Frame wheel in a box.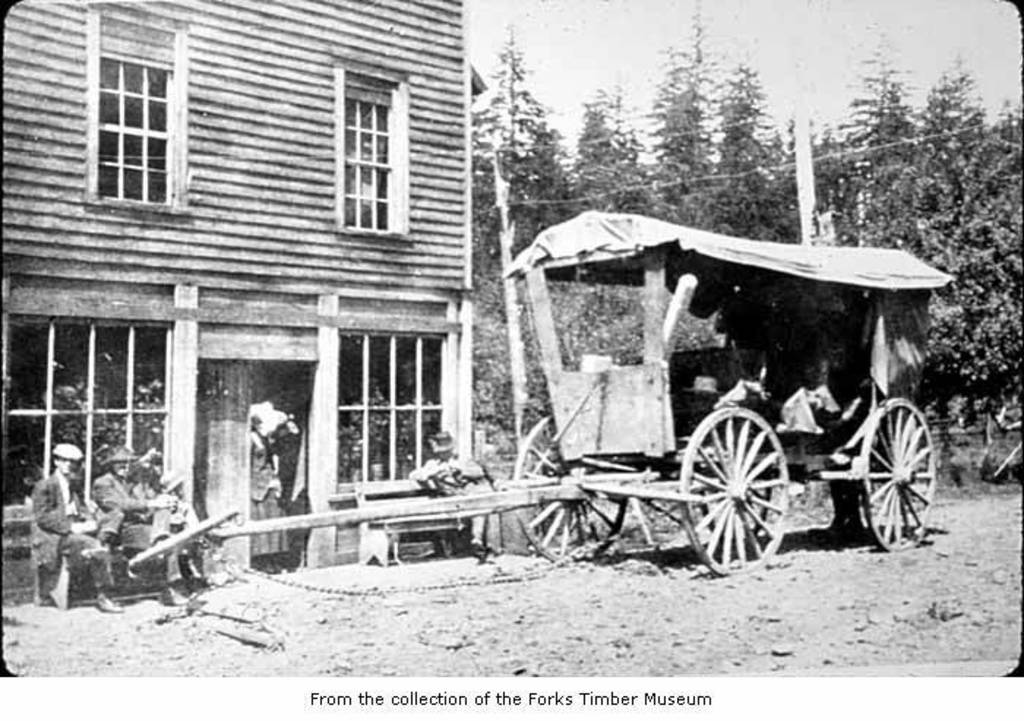
[left=859, top=398, right=938, bottom=554].
